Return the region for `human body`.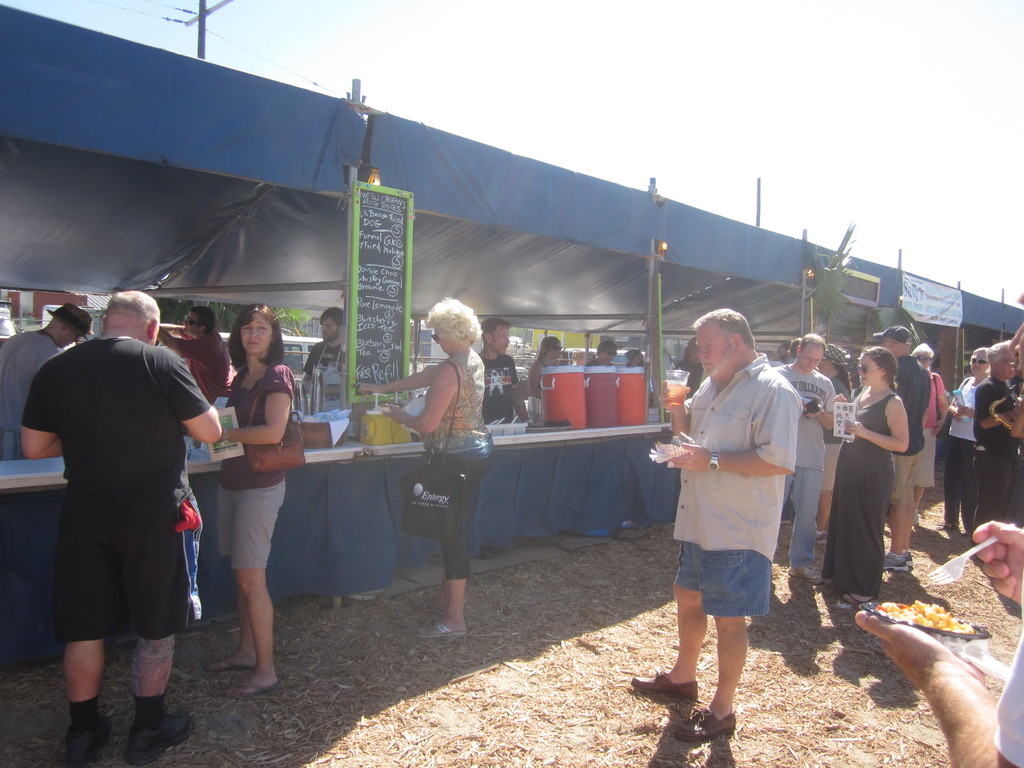
bbox=[853, 520, 1023, 767].
